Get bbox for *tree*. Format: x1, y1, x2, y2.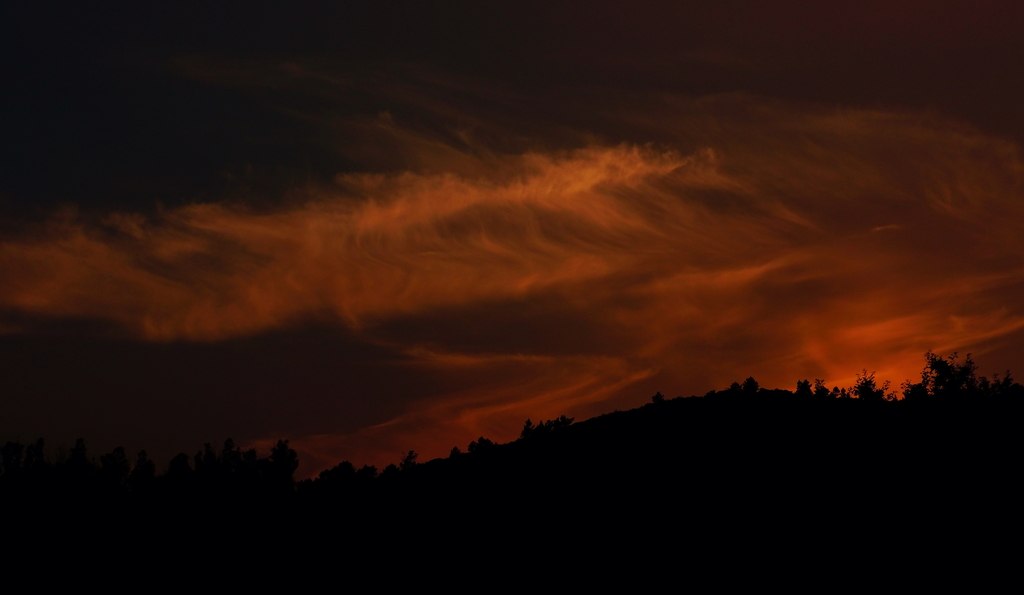
900, 380, 913, 398.
